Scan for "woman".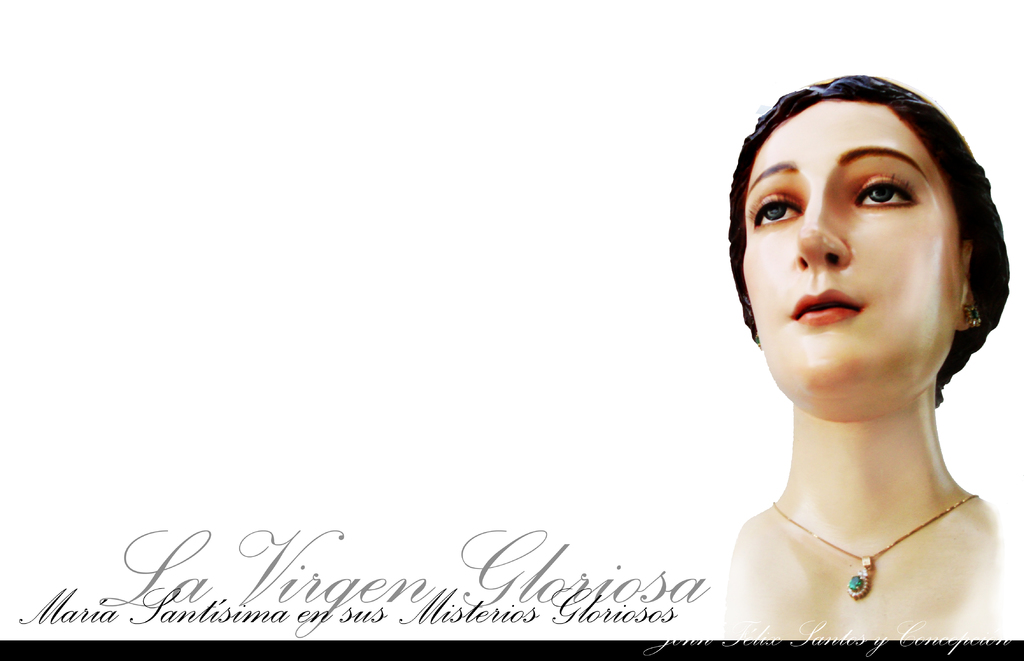
Scan result: select_region(698, 22, 1023, 649).
